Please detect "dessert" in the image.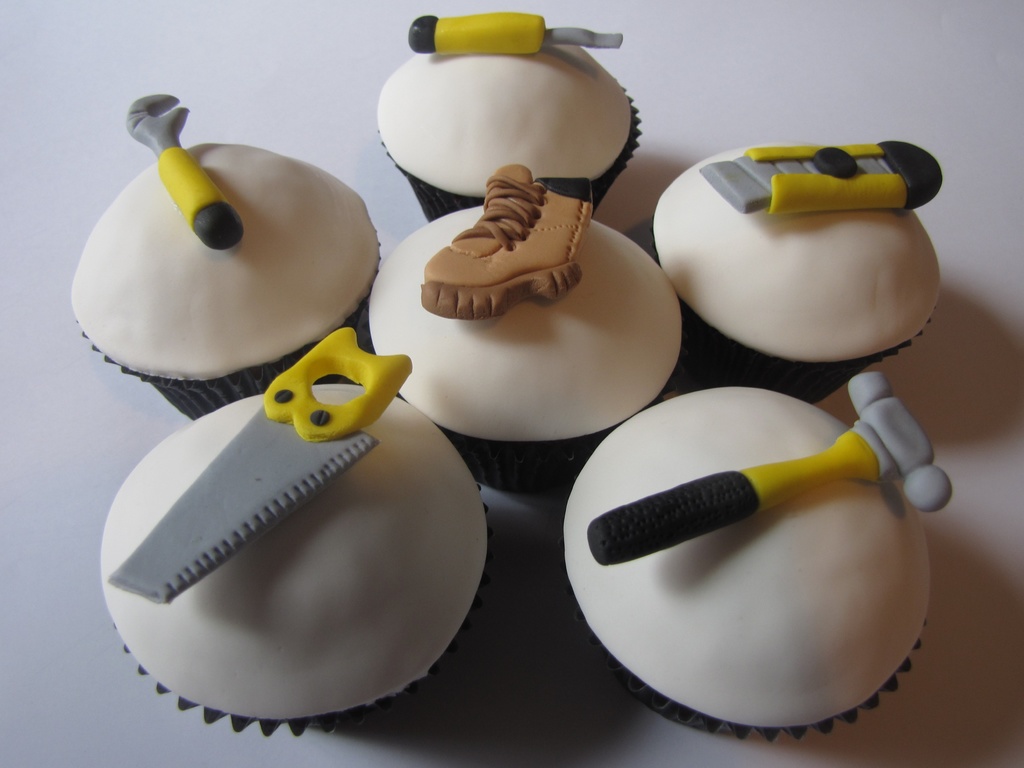
box=[560, 381, 959, 741].
